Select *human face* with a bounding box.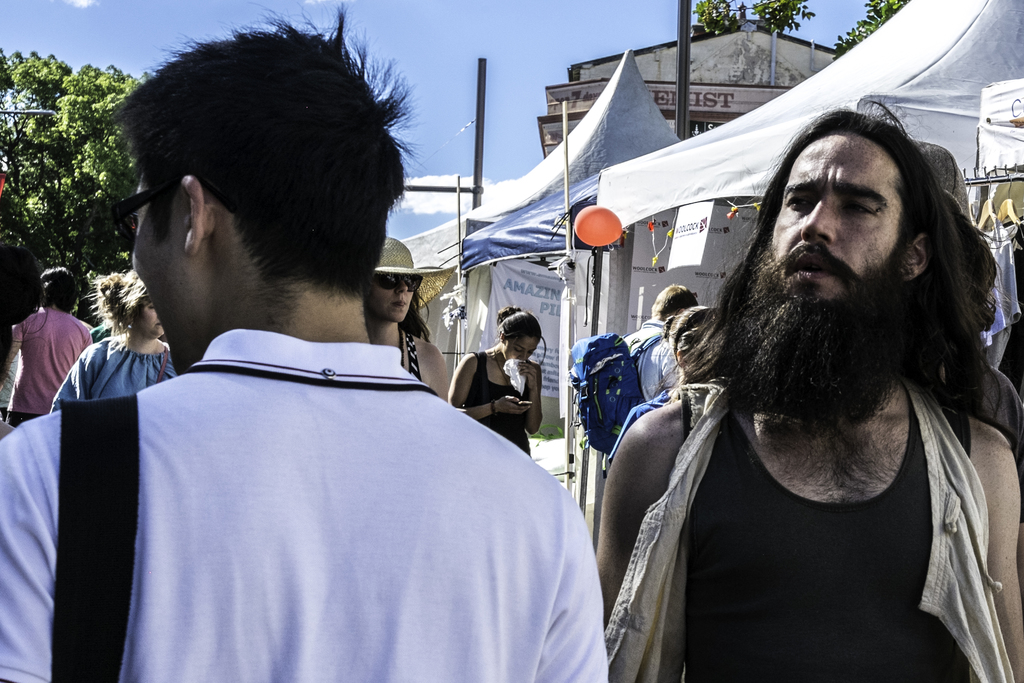
{"left": 134, "top": 170, "right": 188, "bottom": 372}.
